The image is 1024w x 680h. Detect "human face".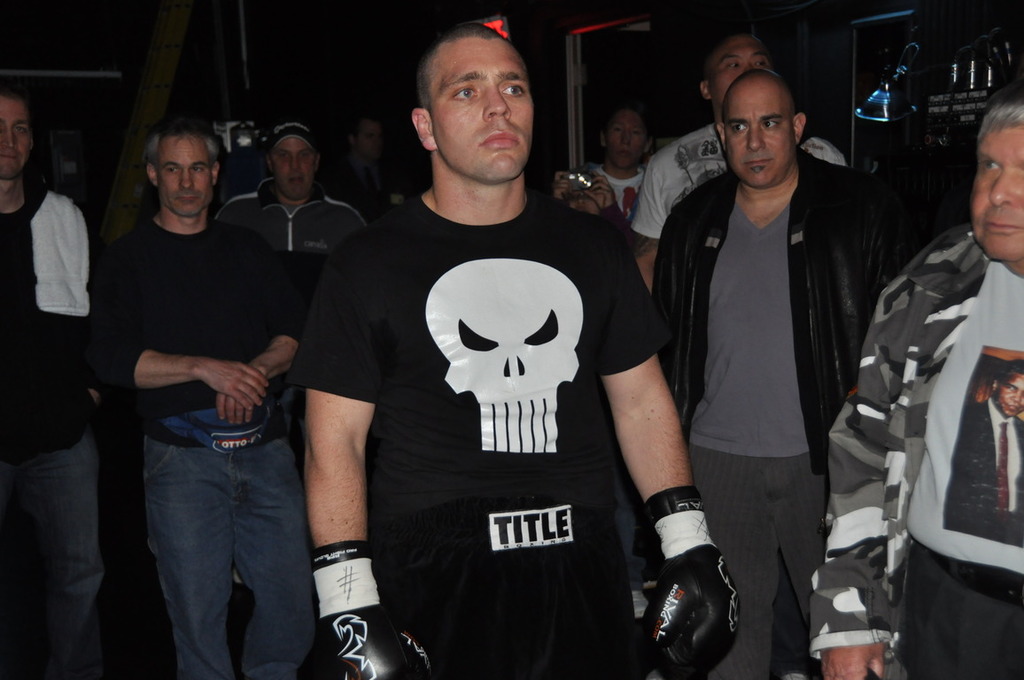
Detection: 602/118/650/168.
